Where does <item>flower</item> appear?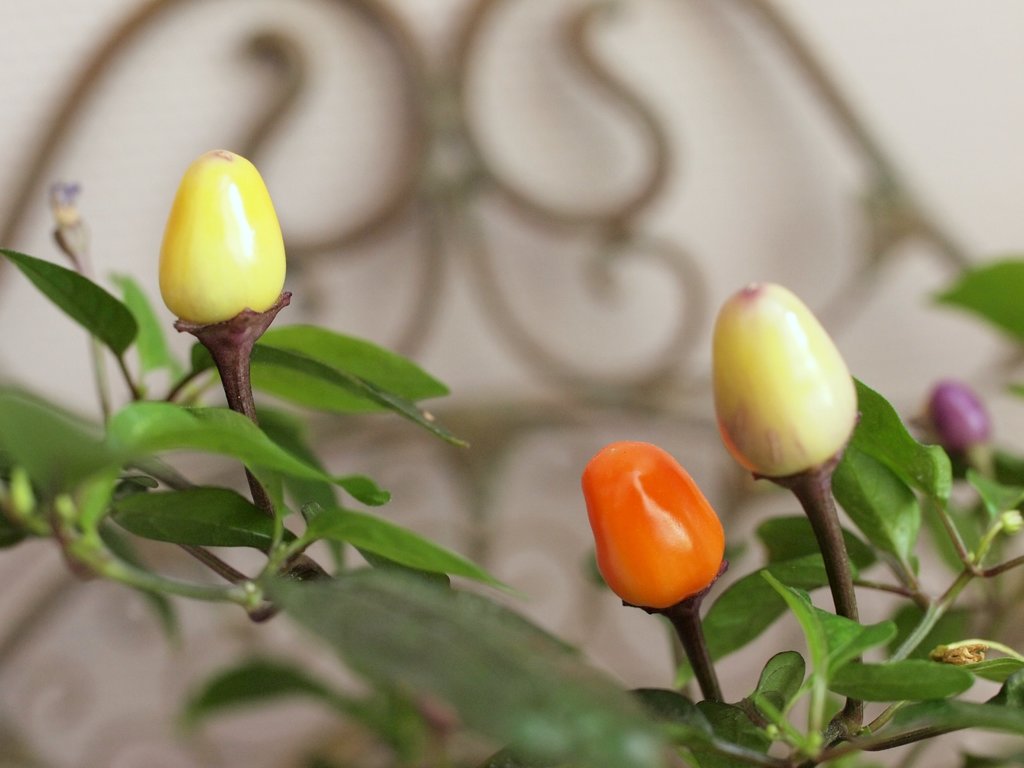
Appears at <box>593,436,744,633</box>.
